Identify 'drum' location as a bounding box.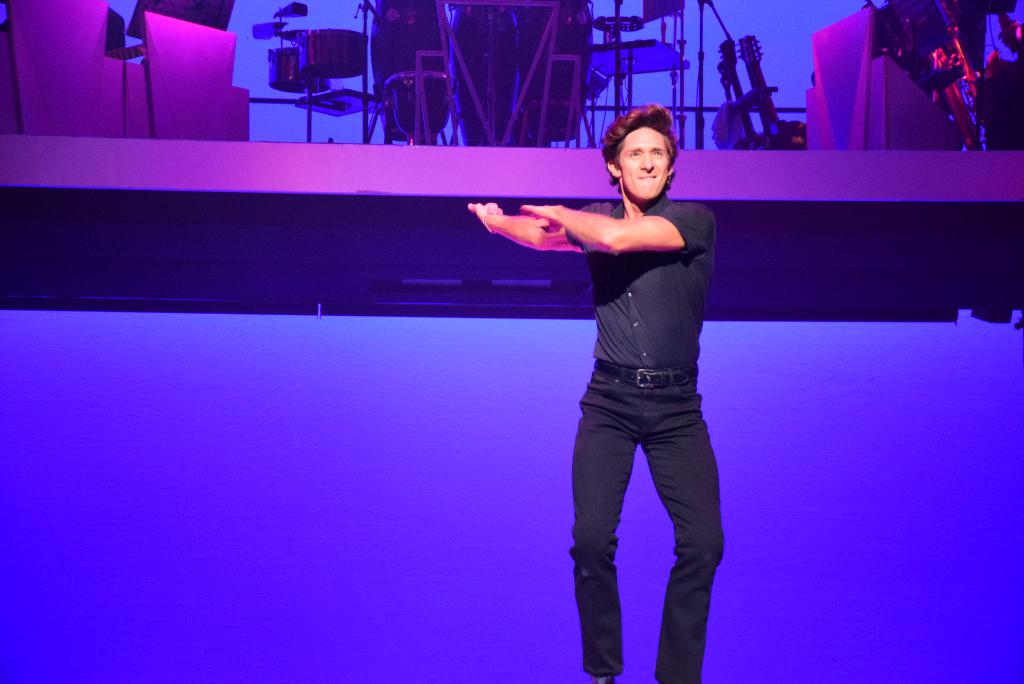
[x1=265, y1=47, x2=328, y2=92].
